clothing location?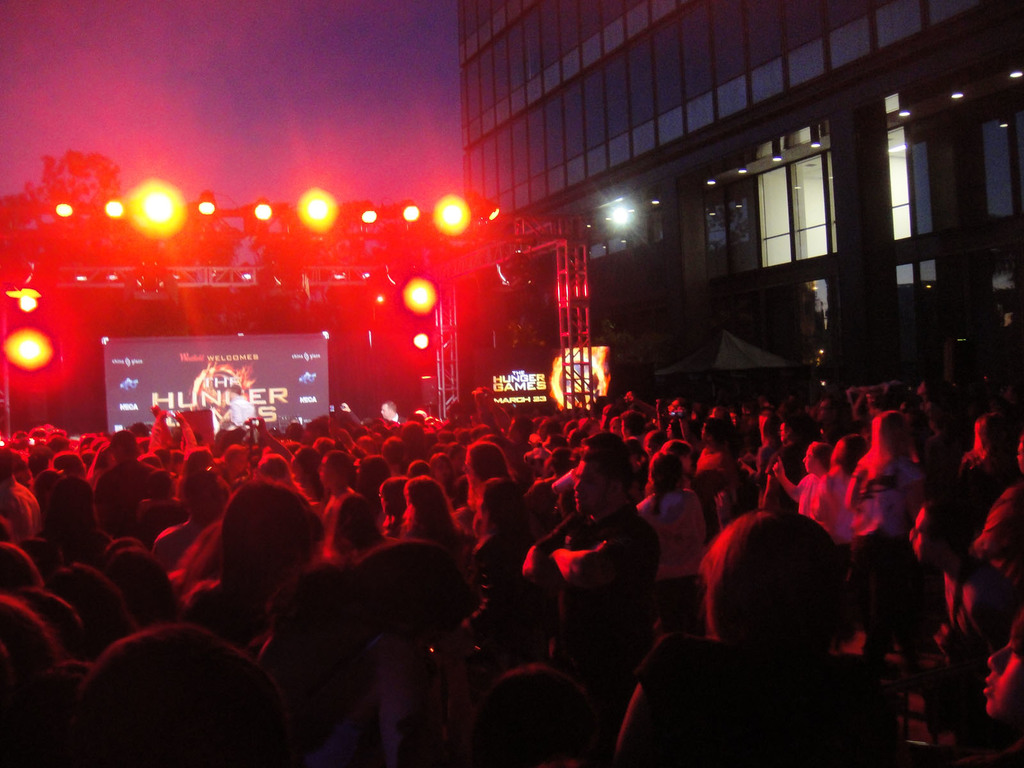
964,484,1023,611
